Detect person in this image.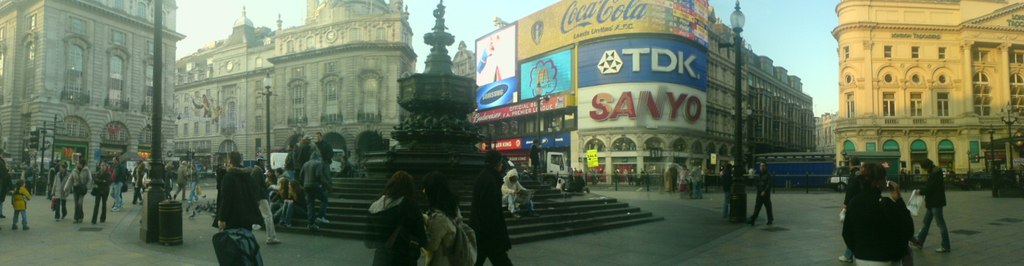
Detection: 130,163,143,206.
